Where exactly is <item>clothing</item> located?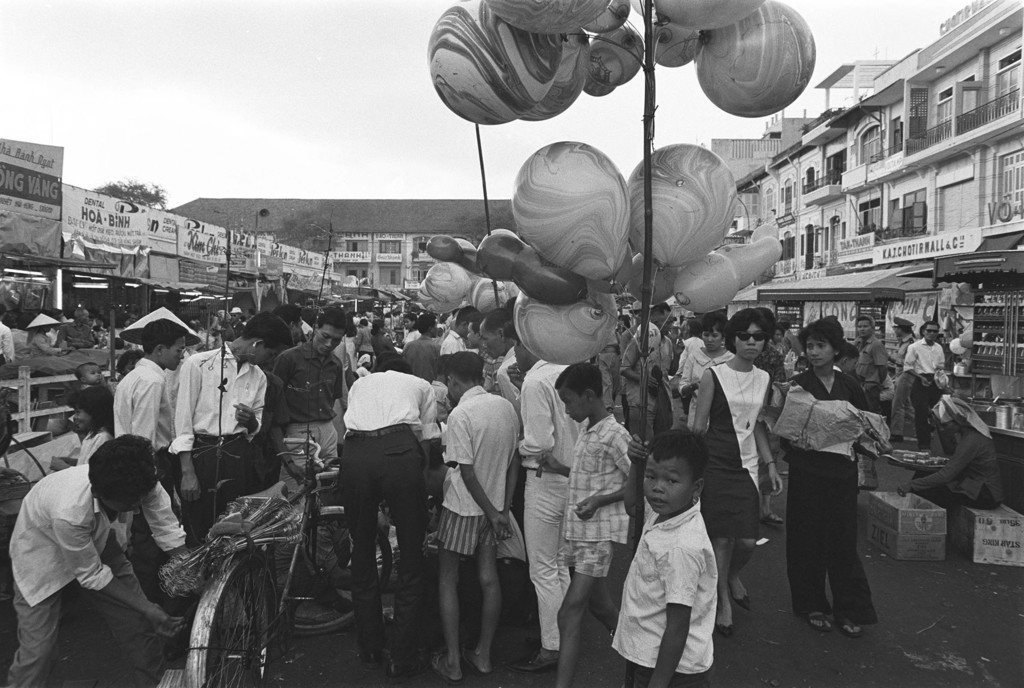
Its bounding box is crop(436, 388, 515, 556).
